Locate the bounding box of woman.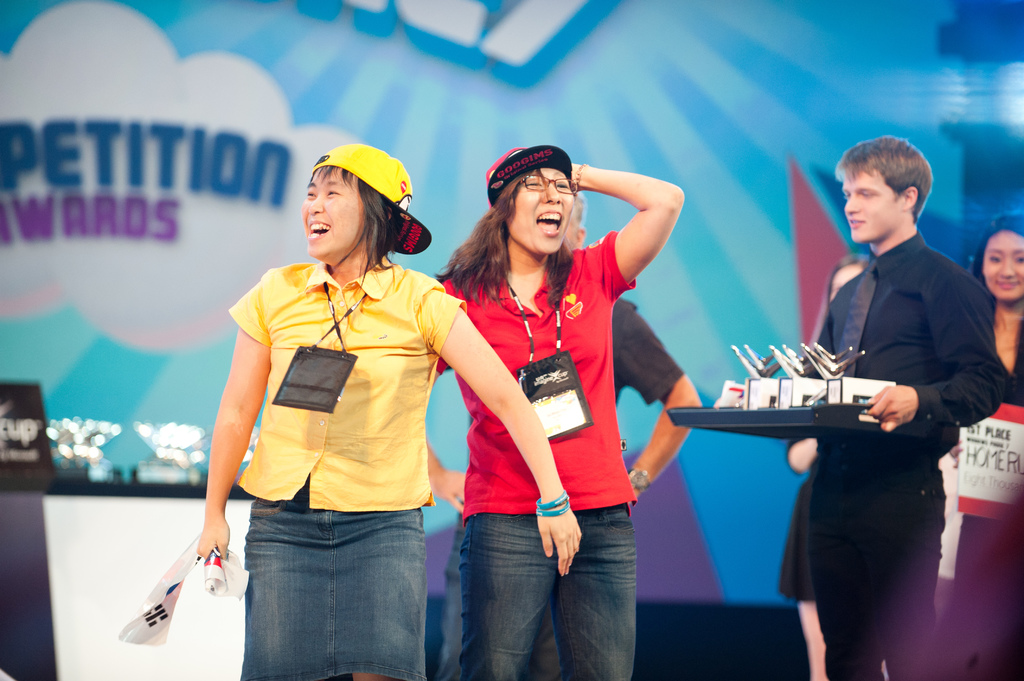
Bounding box: <region>426, 140, 684, 680</region>.
